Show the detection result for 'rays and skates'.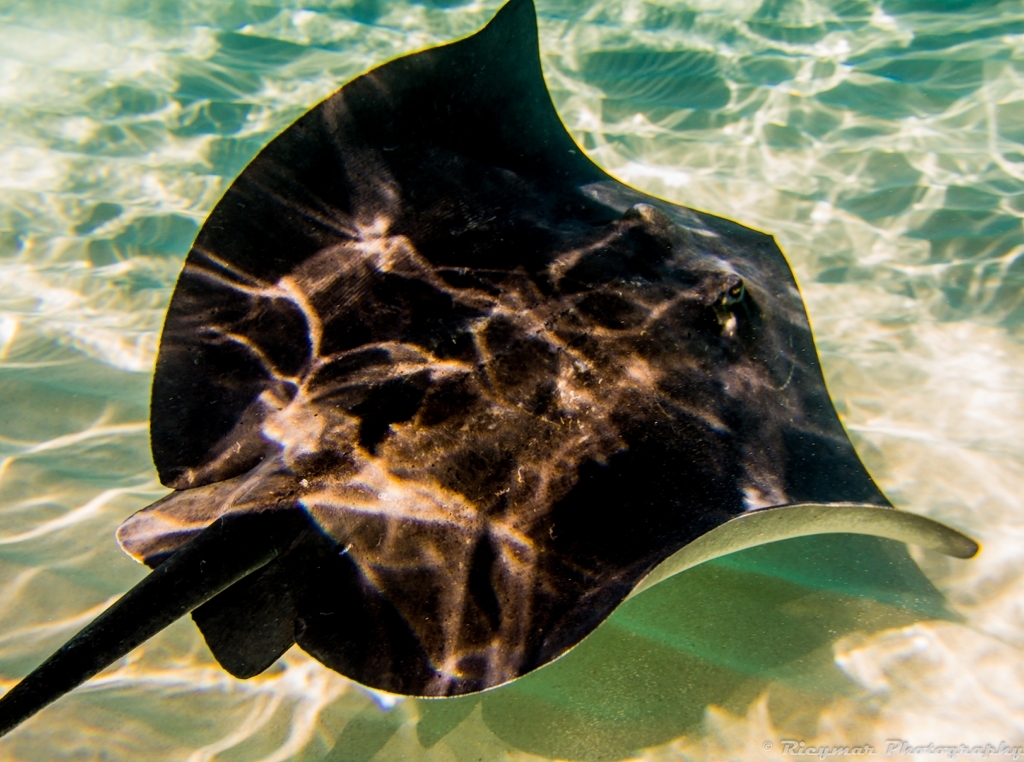
[x1=0, y1=0, x2=976, y2=737].
